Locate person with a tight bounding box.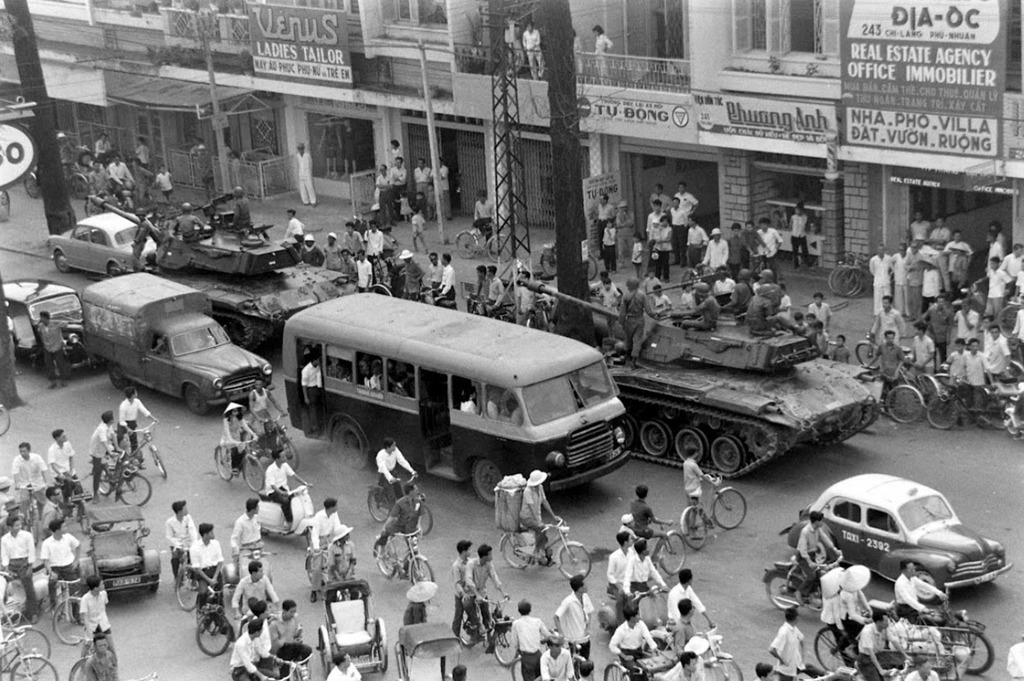
[left=927, top=215, right=947, bottom=245].
